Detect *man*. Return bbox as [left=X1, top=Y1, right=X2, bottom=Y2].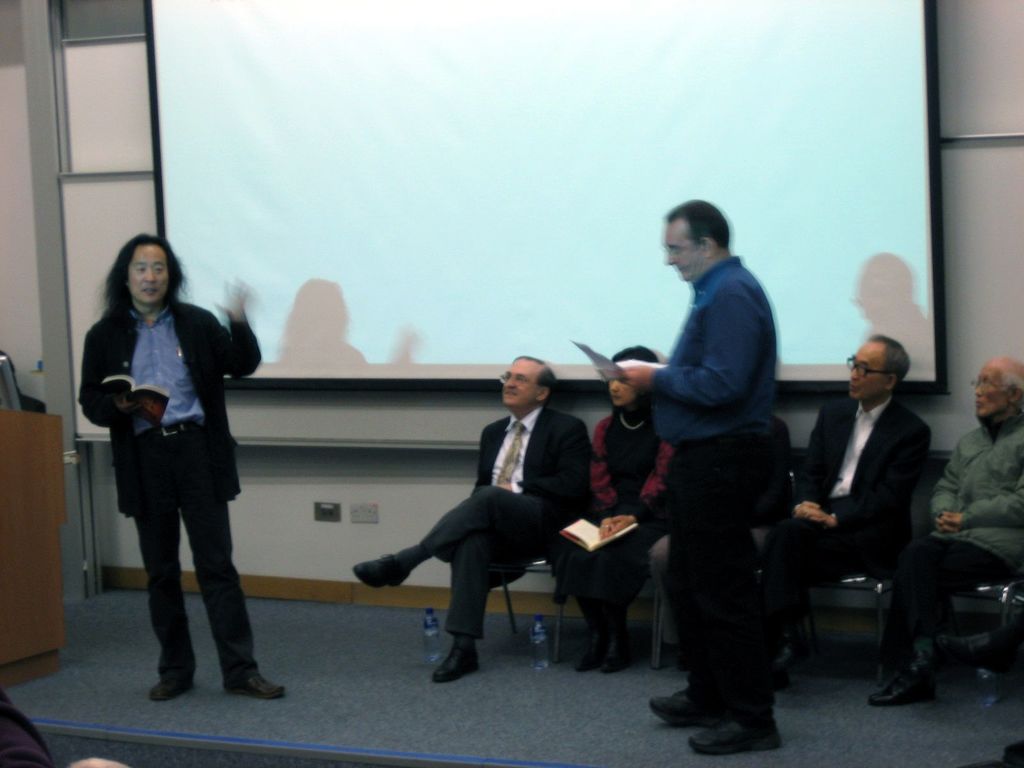
[left=748, top=335, right=931, bottom=680].
